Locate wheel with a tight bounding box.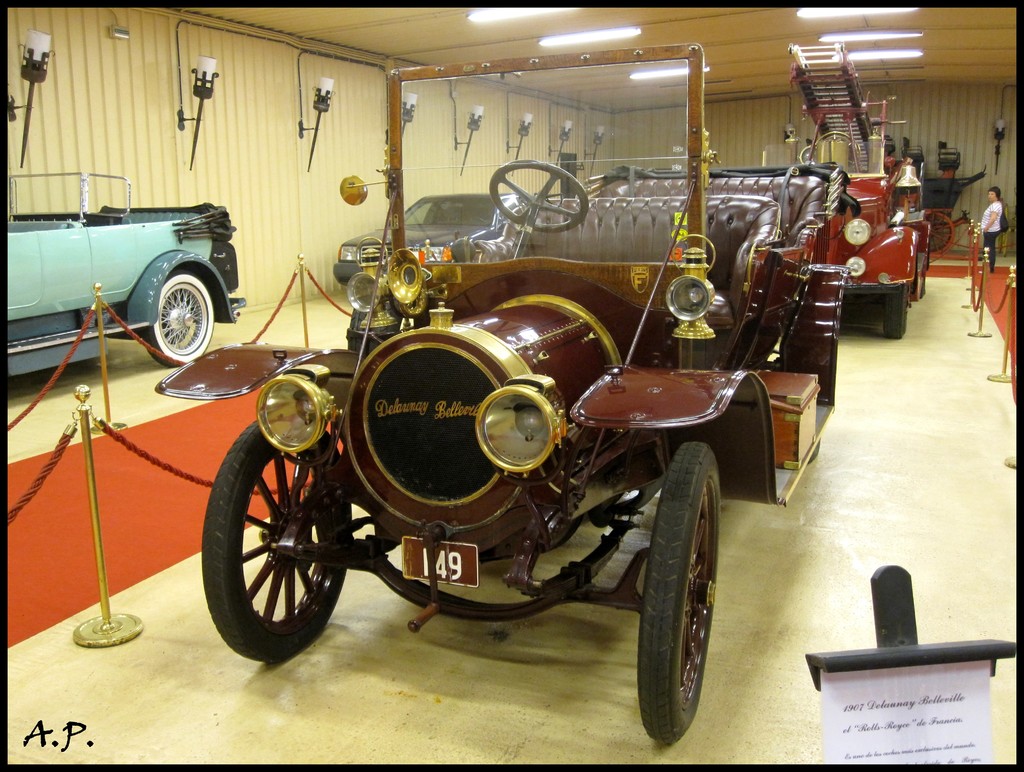
pyautogui.locateOnScreen(489, 157, 595, 258).
